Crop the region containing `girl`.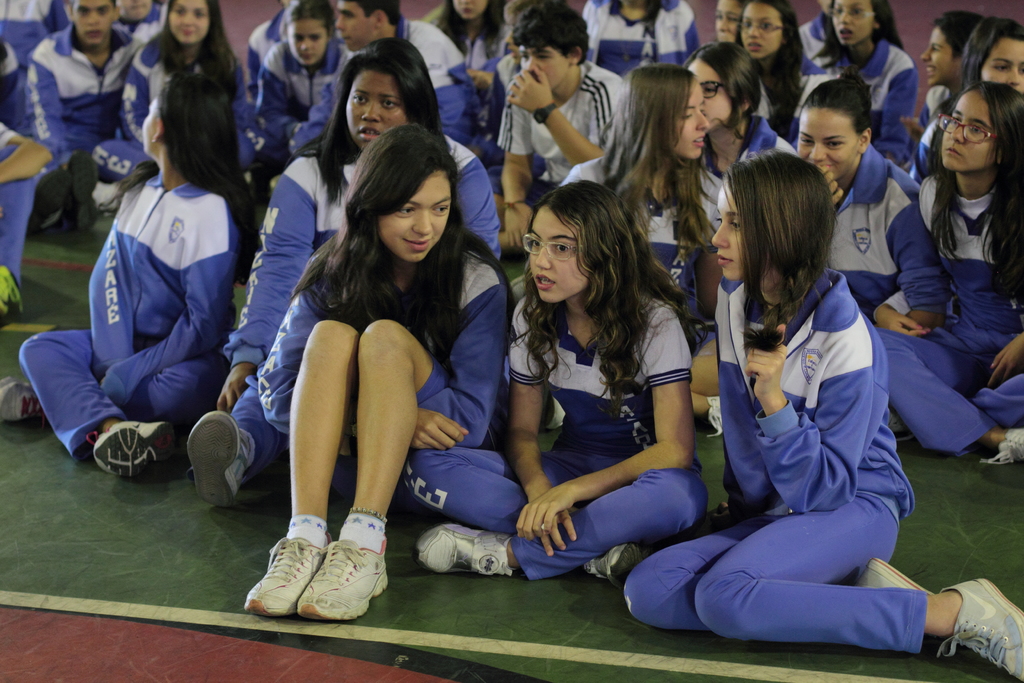
Crop region: [left=714, top=0, right=745, bottom=47].
